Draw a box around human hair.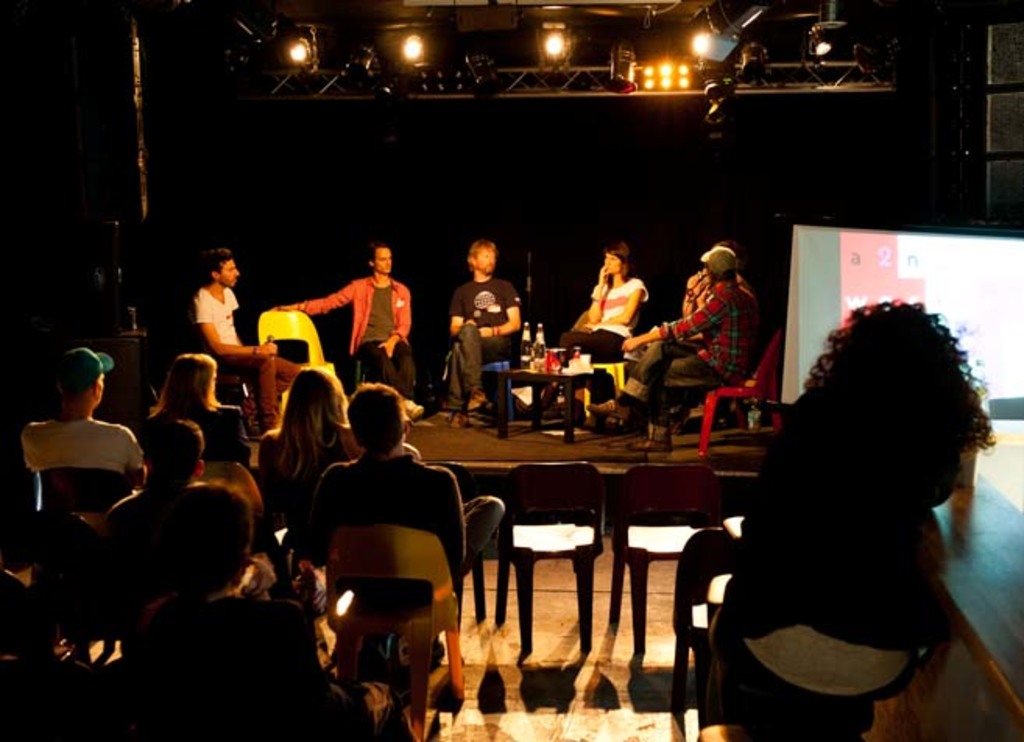
143/419/204/486.
